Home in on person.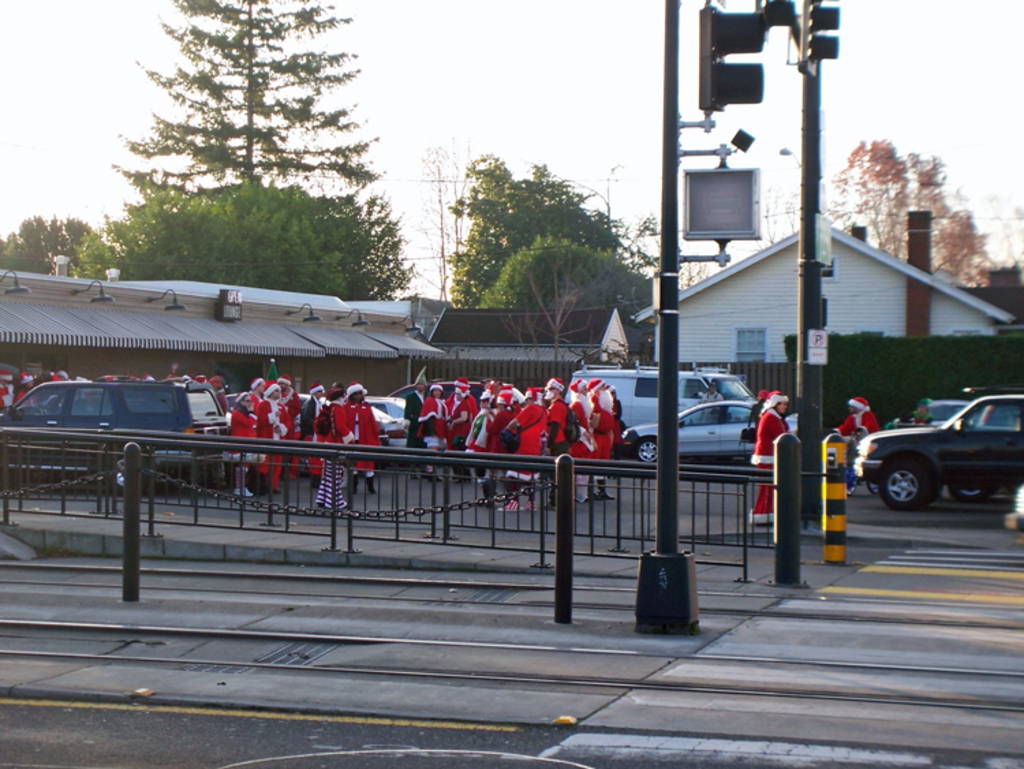
Homed in at <bbox>751, 382, 788, 533</bbox>.
